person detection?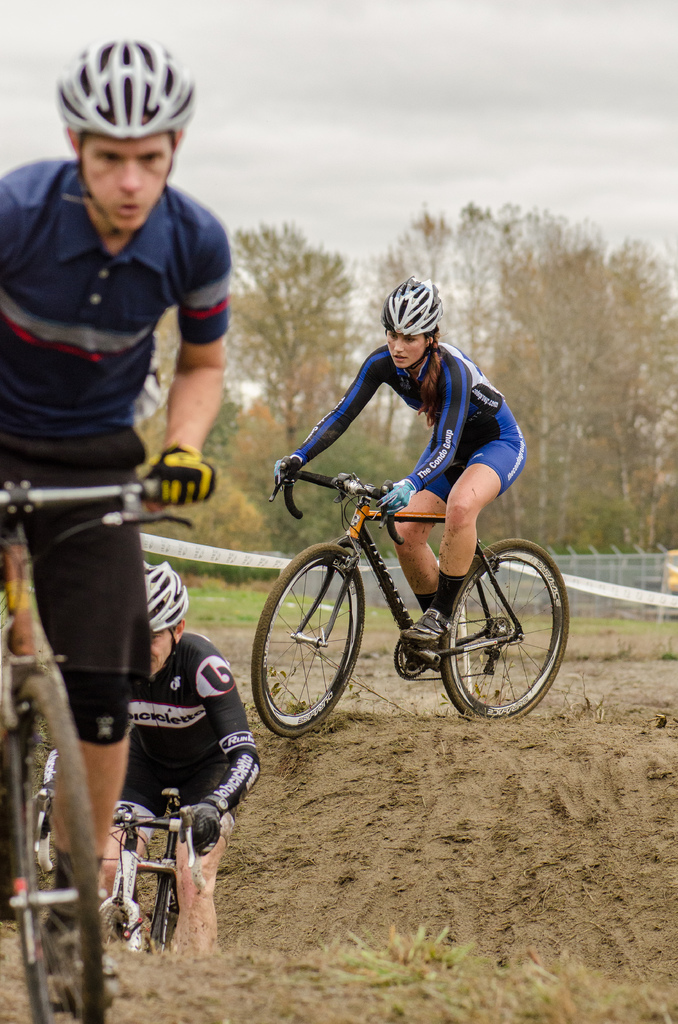
0,38,246,908
